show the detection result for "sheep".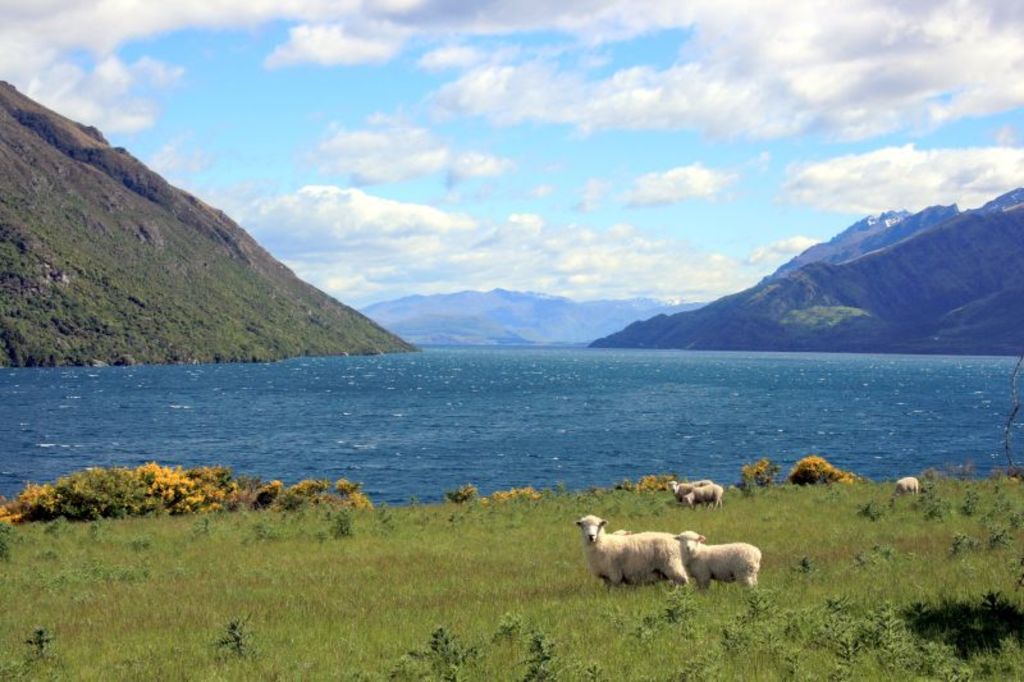
[685, 488, 722, 505].
